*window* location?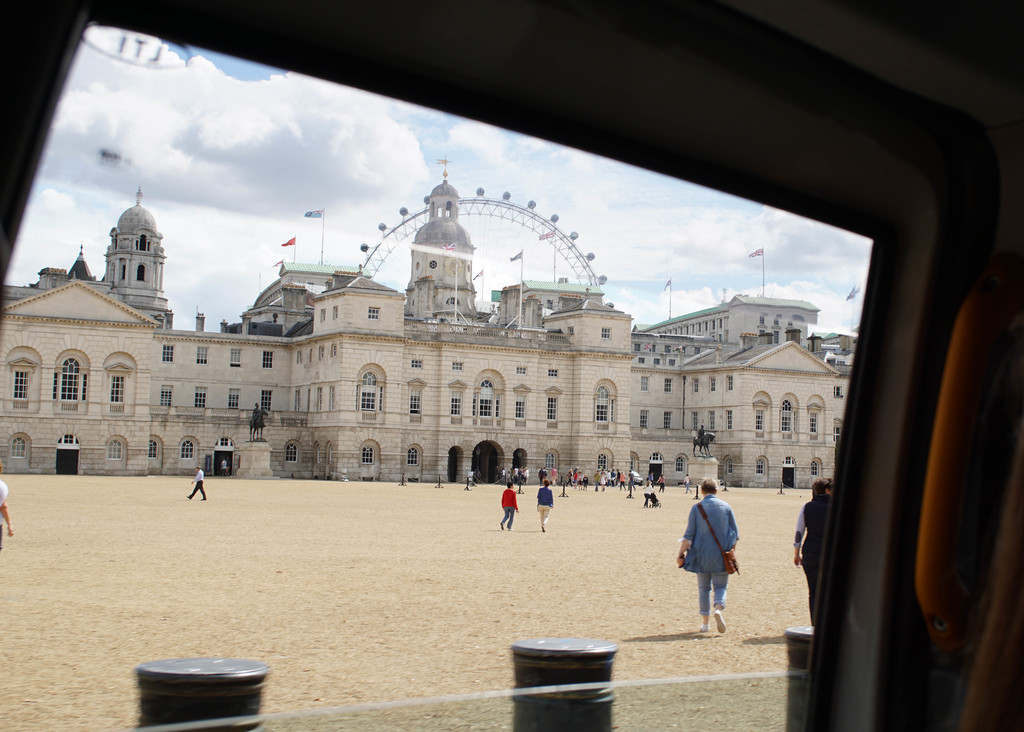
BBox(666, 343, 675, 354)
